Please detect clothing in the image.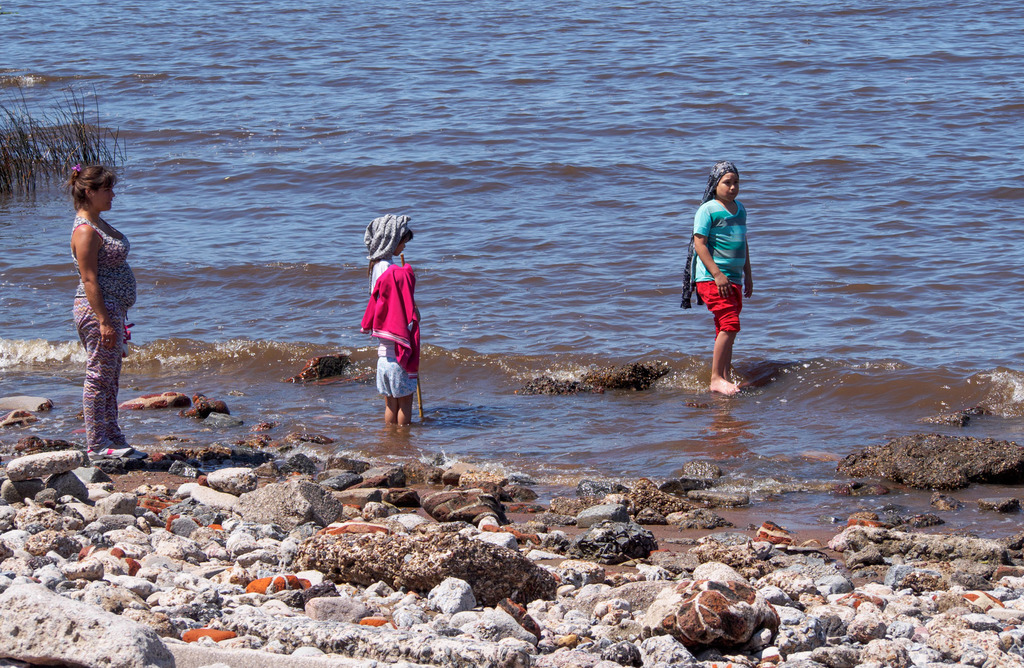
<region>358, 262, 421, 399</region>.
